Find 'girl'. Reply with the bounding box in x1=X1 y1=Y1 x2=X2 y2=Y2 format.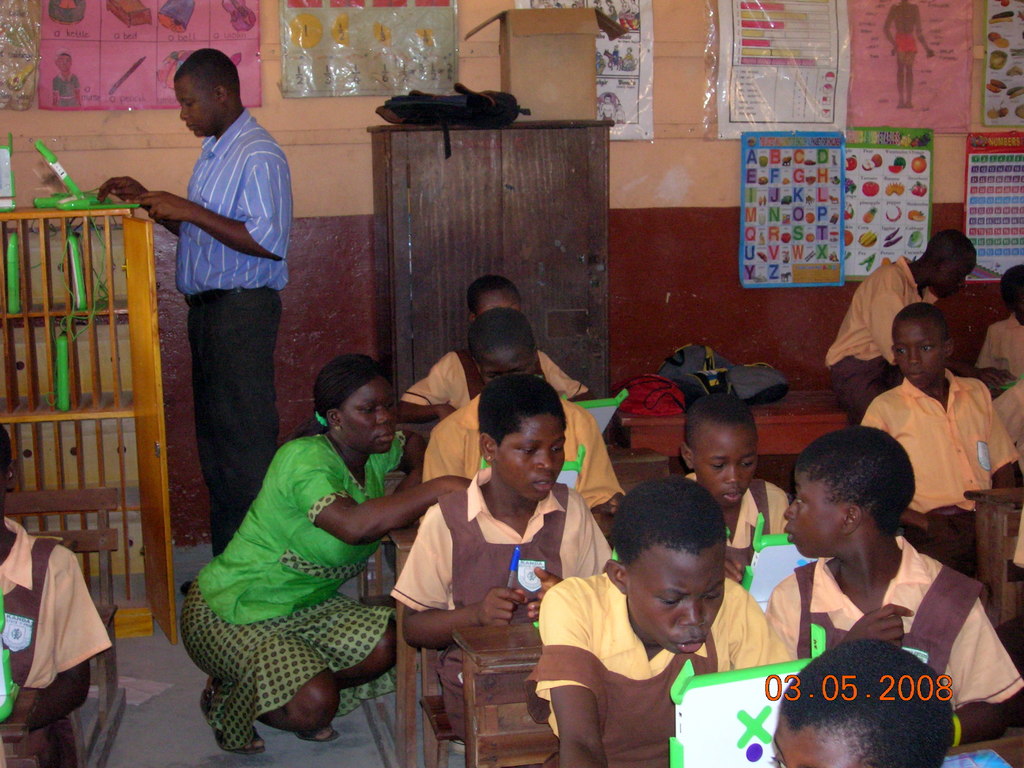
x1=678 y1=389 x2=791 y2=584.
